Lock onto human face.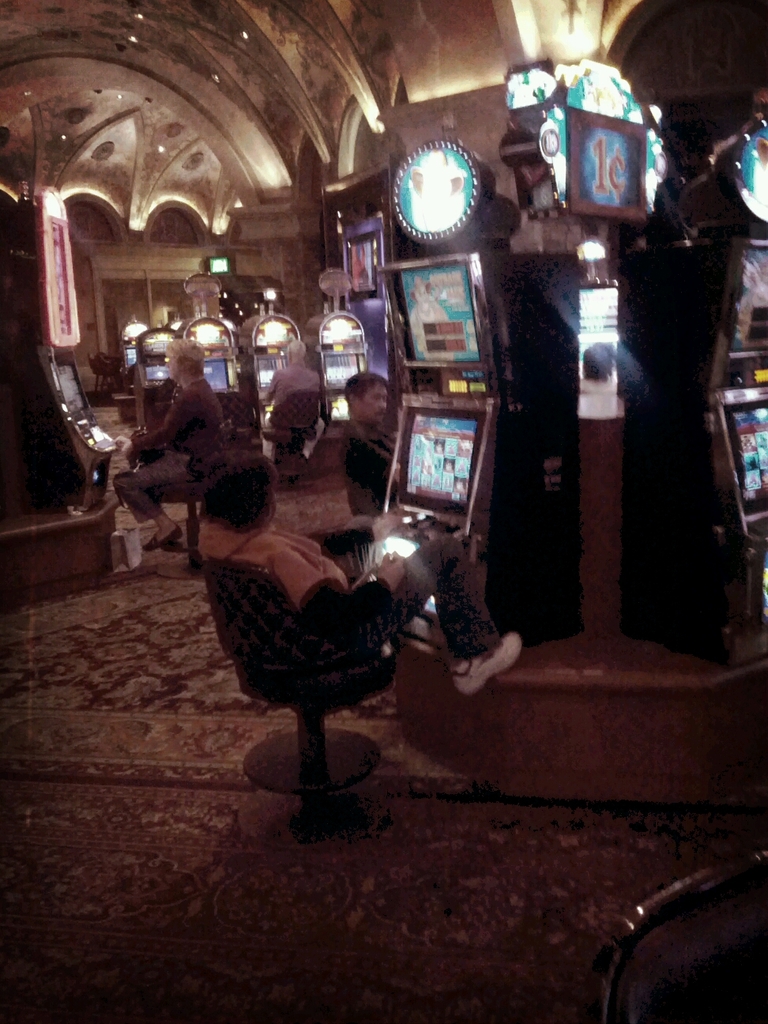
Locked: [left=356, top=377, right=389, bottom=421].
